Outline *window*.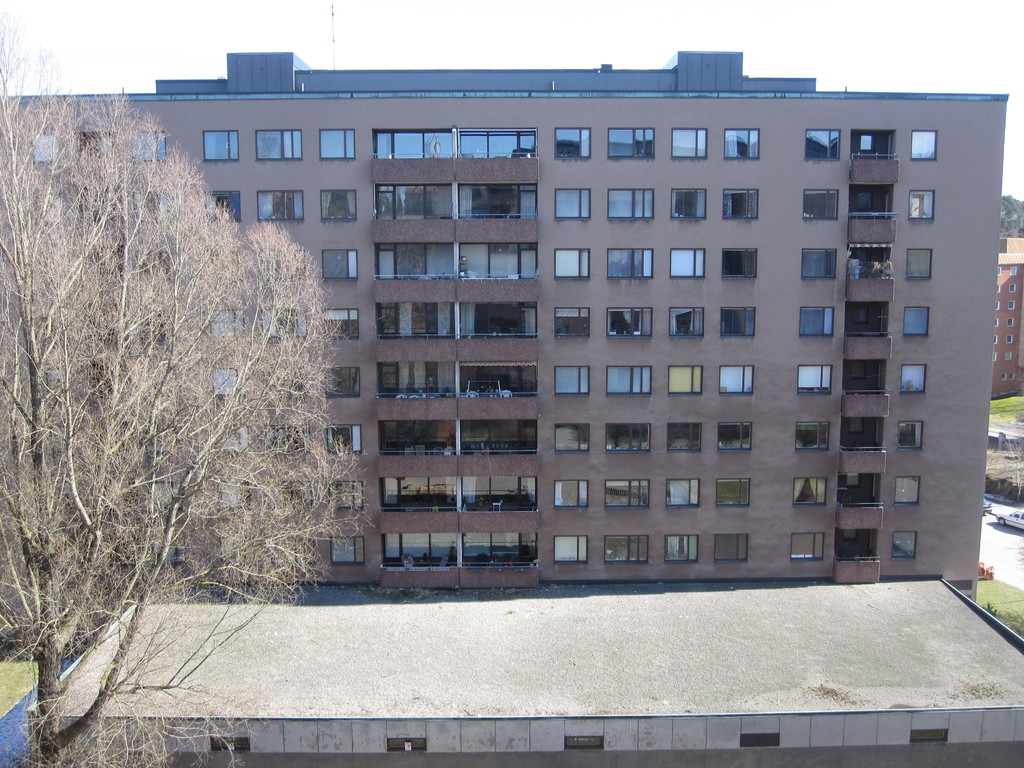
Outline: 801, 189, 840, 219.
